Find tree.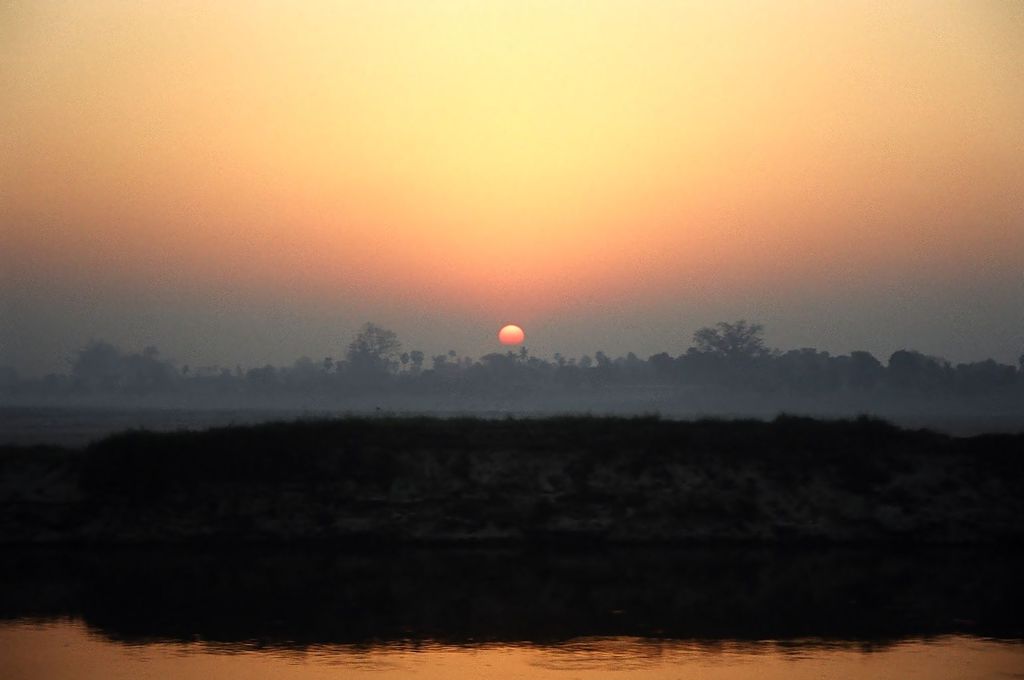
pyautogui.locateOnScreen(325, 313, 411, 391).
